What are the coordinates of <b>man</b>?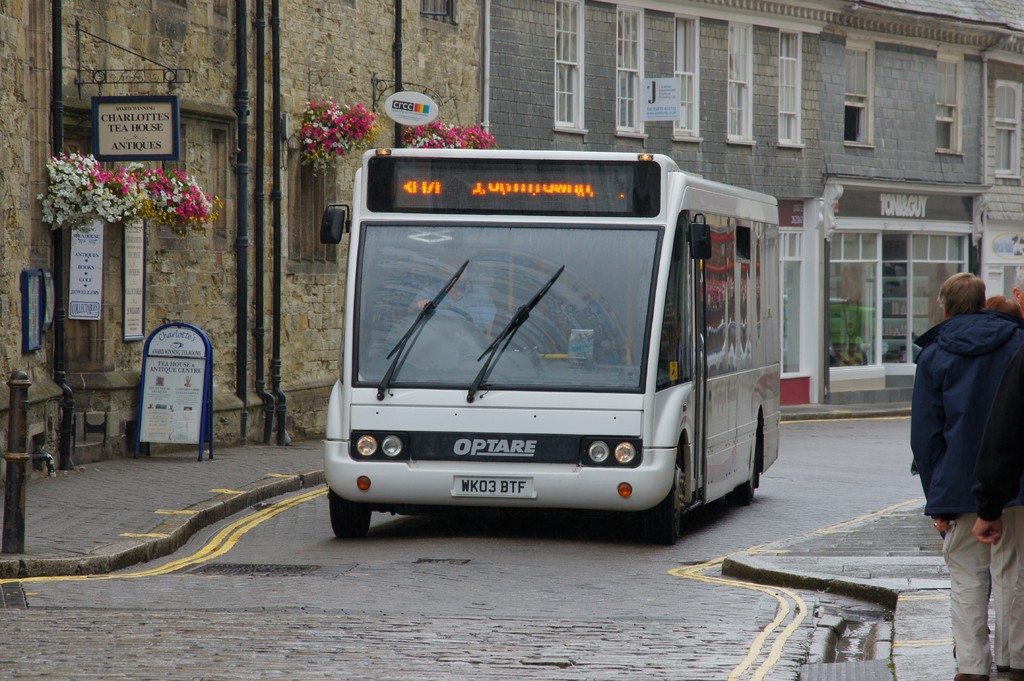
x1=972, y1=346, x2=1023, y2=548.
